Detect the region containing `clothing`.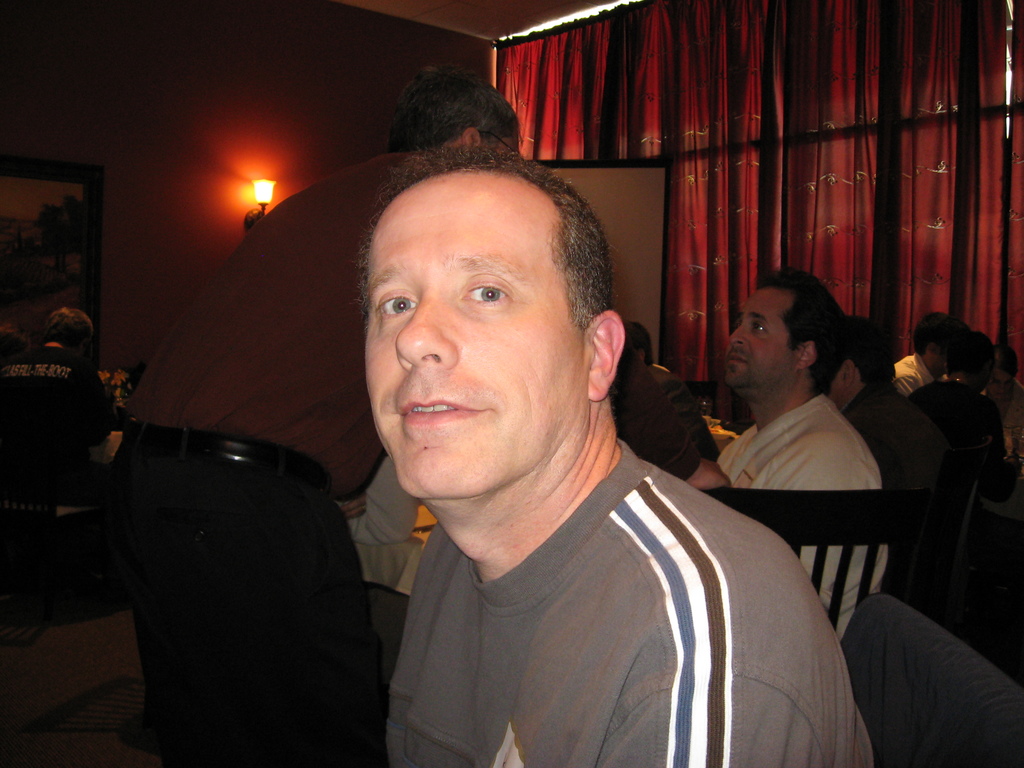
<bbox>906, 376, 1002, 486</bbox>.
